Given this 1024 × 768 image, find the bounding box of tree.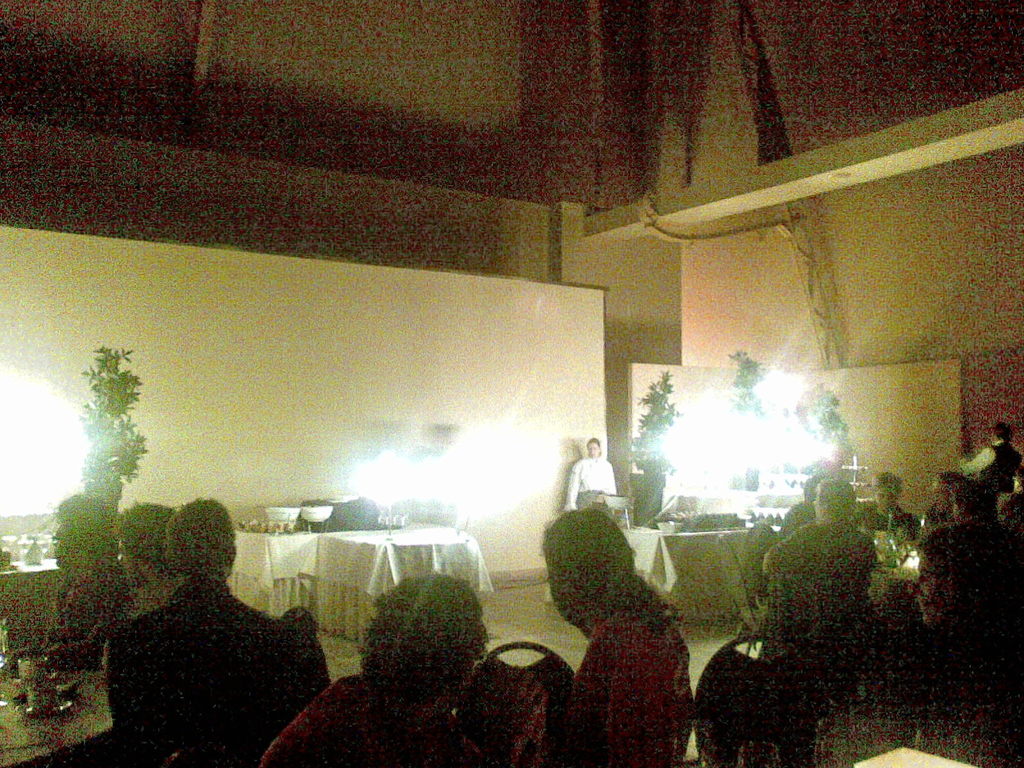
(x1=634, y1=368, x2=680, y2=483).
